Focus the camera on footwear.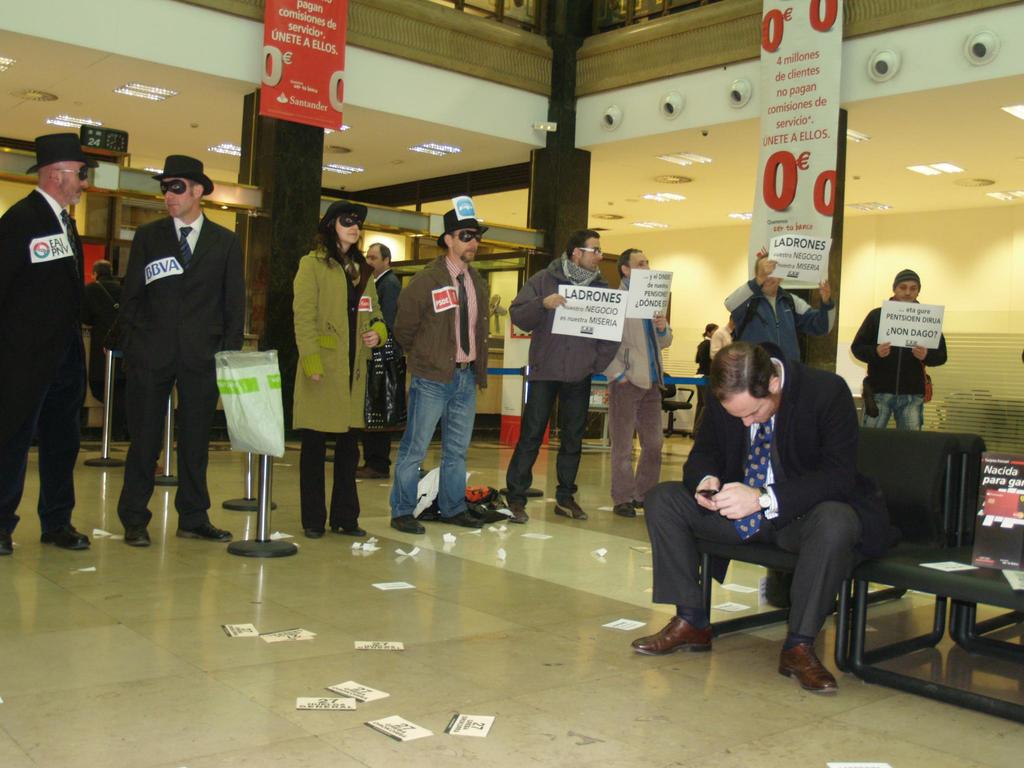
Focus region: locate(508, 506, 529, 524).
